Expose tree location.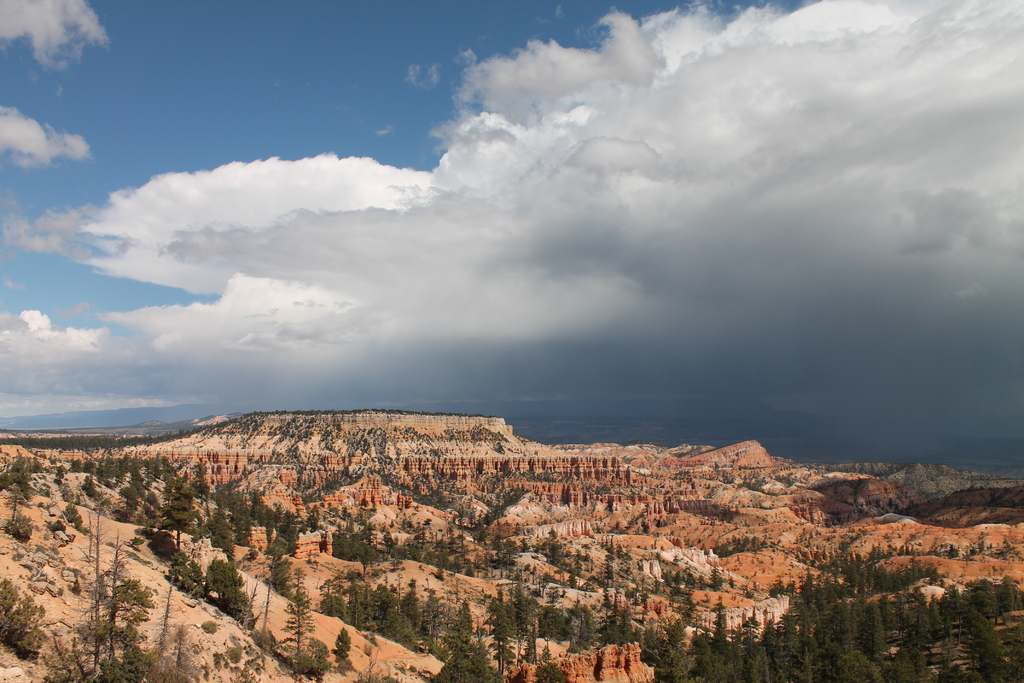
Exposed at {"left": 957, "top": 607, "right": 1009, "bottom": 682}.
